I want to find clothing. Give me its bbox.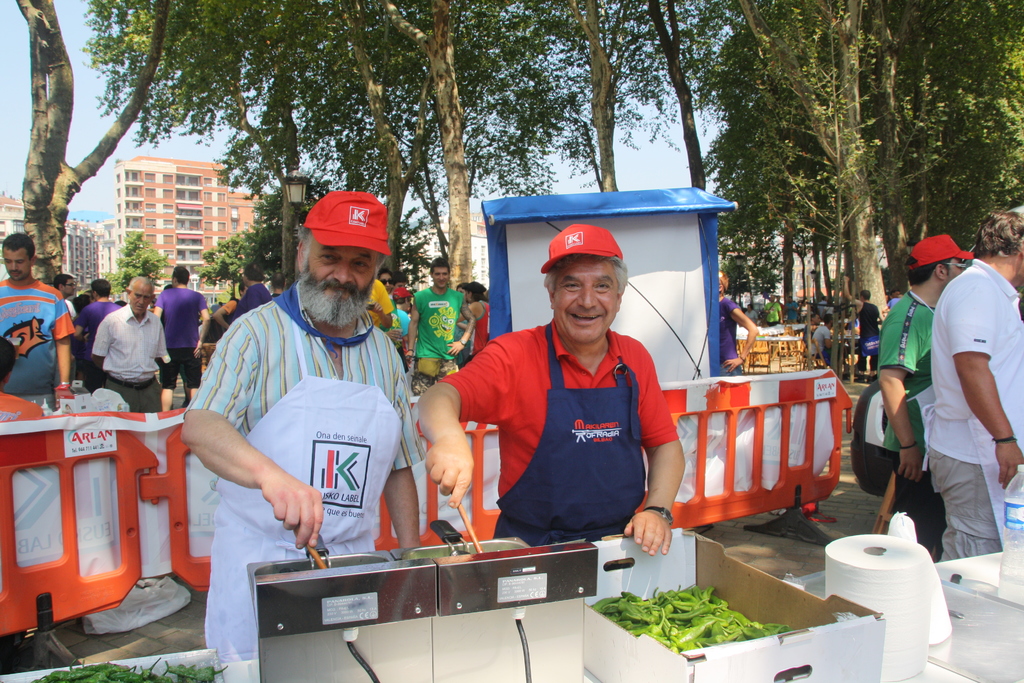
bbox=[0, 395, 45, 425].
